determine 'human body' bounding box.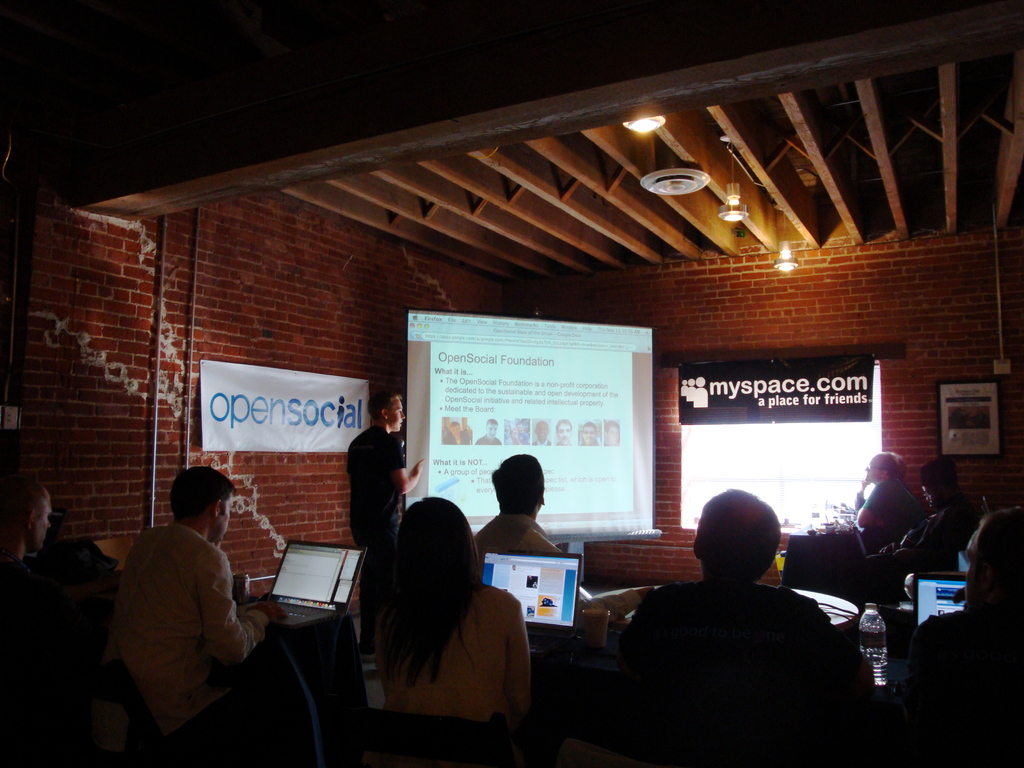
Determined: [x1=379, y1=499, x2=530, y2=721].
